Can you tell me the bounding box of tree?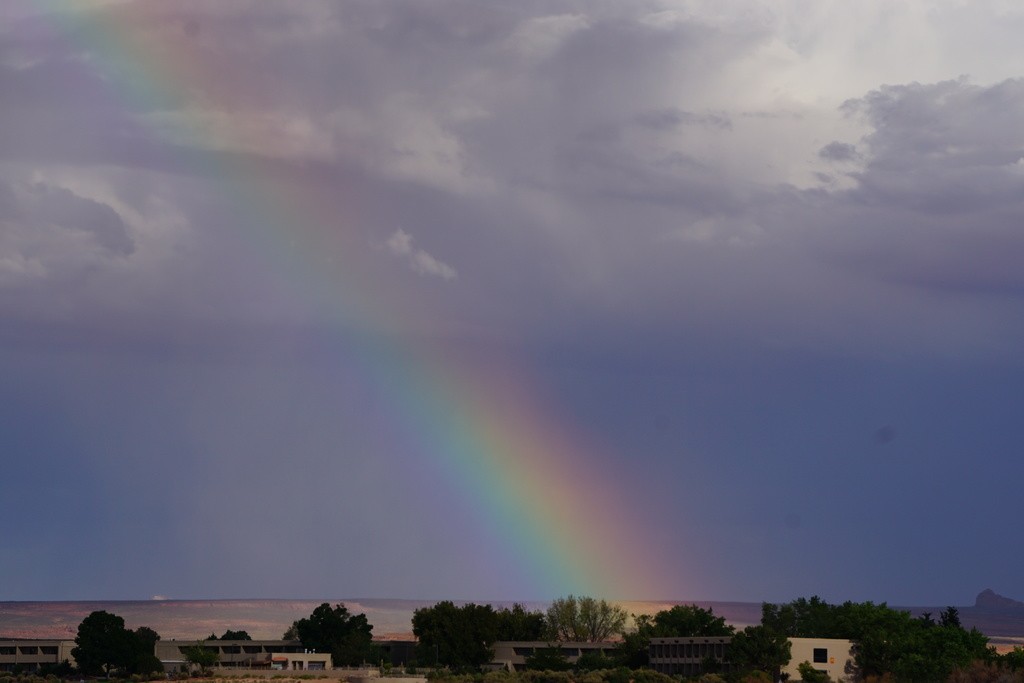
{"x1": 414, "y1": 598, "x2": 551, "y2": 672}.
